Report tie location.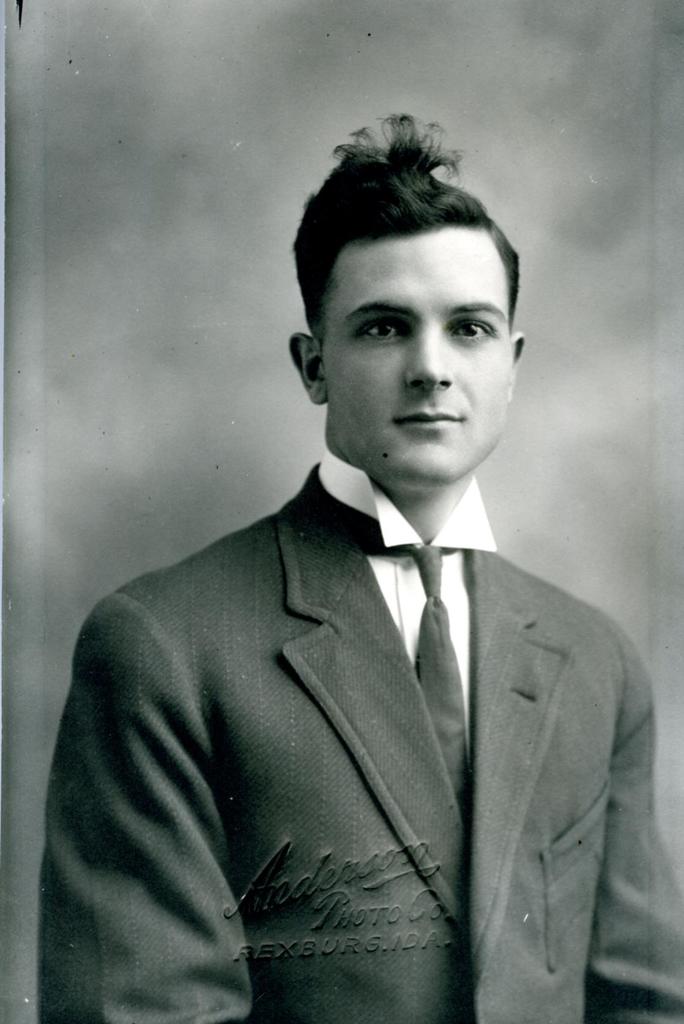
Report: {"x1": 413, "y1": 547, "x2": 475, "y2": 829}.
